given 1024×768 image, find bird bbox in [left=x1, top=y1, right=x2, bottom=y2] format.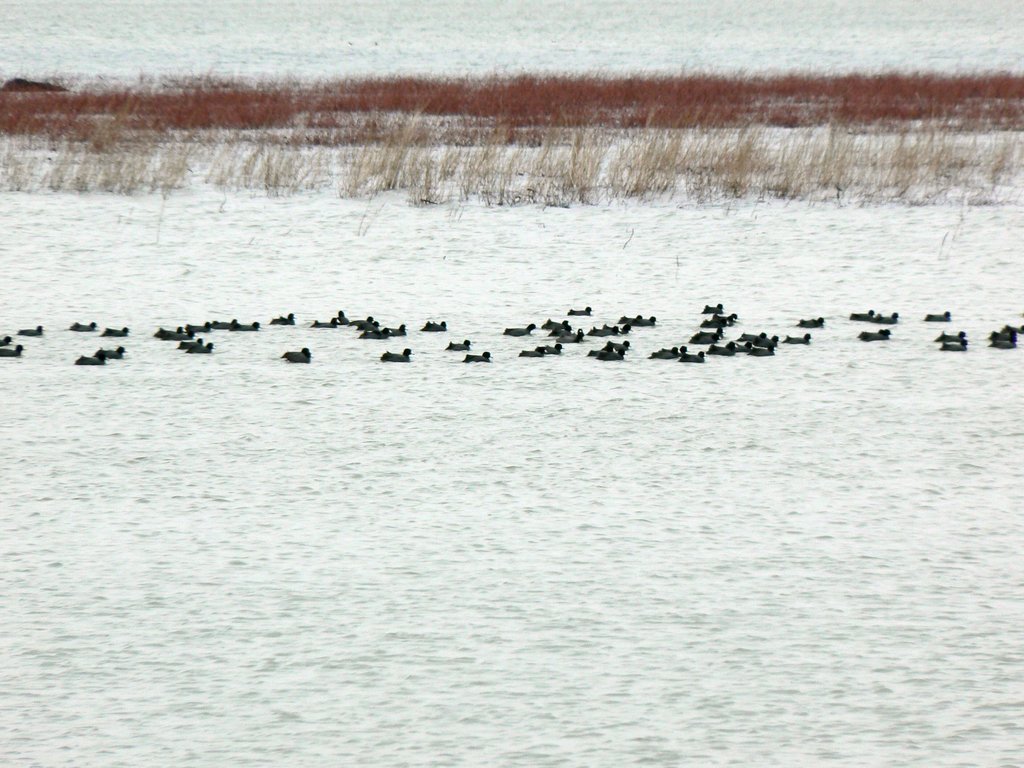
[left=0, top=335, right=12, bottom=346].
